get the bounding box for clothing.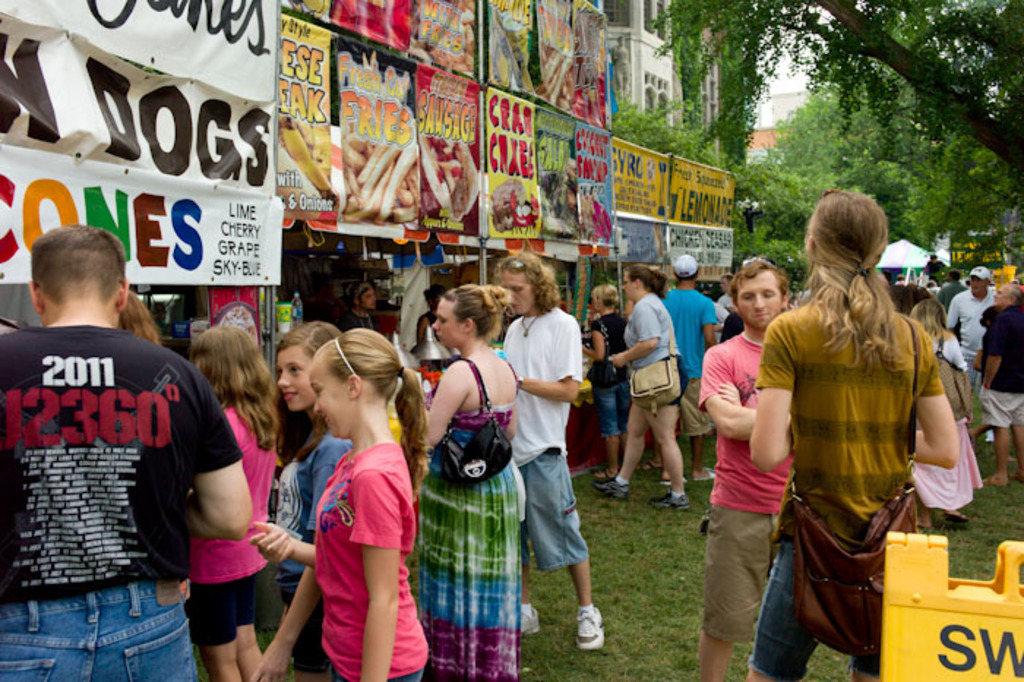
[x1=696, y1=332, x2=788, y2=638].
